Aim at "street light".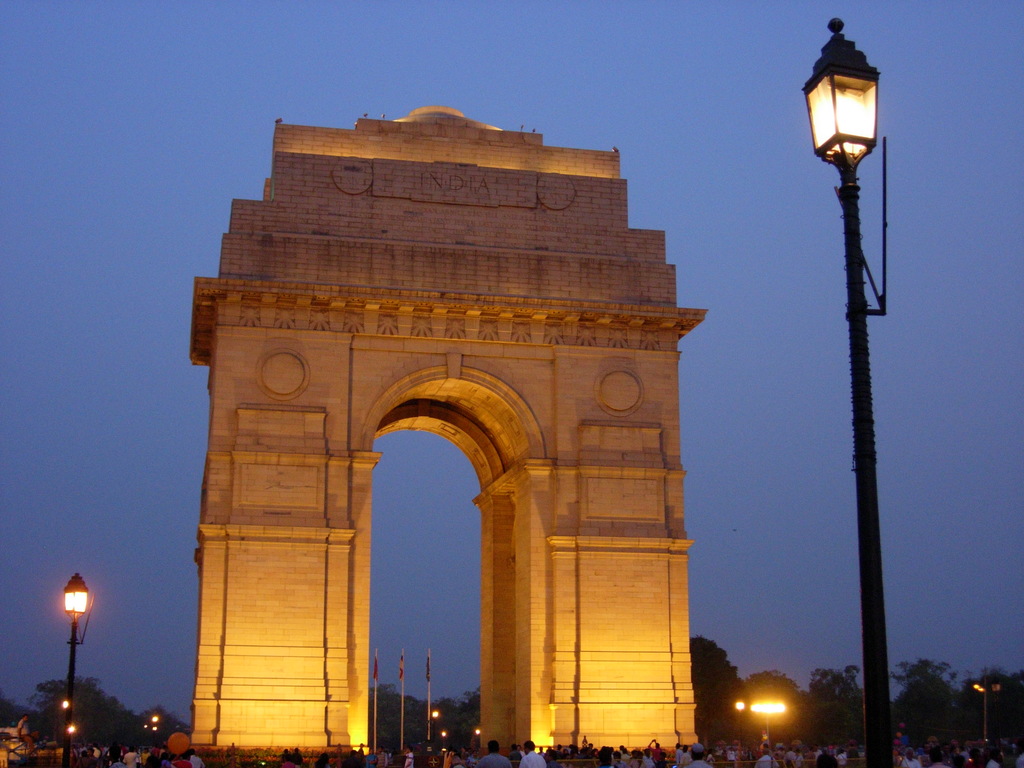
Aimed at [left=54, top=569, right=93, bottom=767].
